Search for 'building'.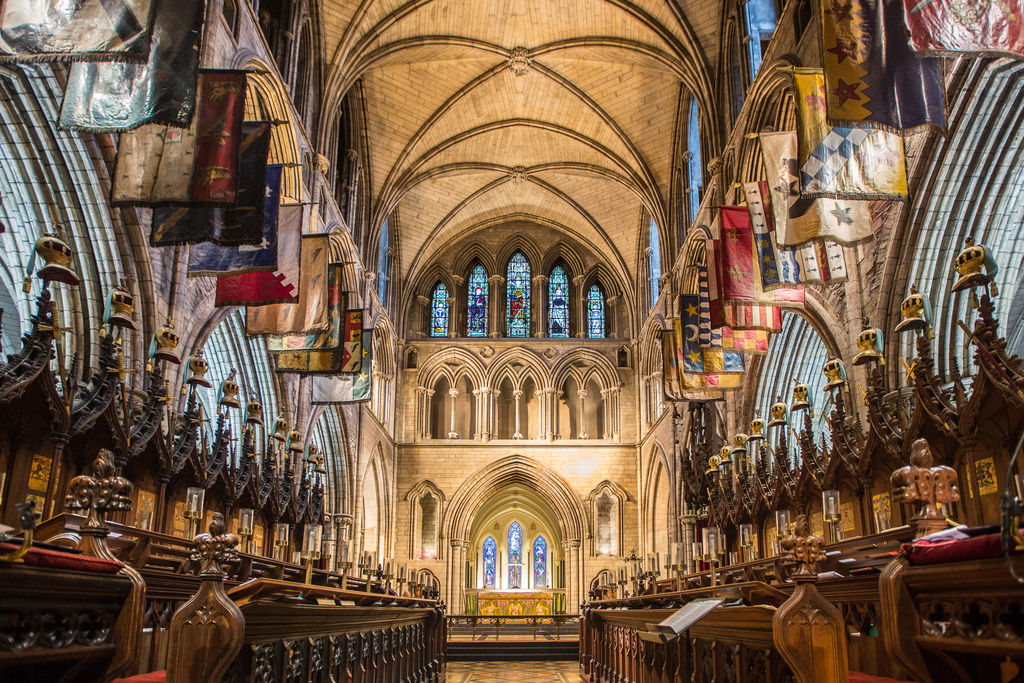
Found at crop(0, 0, 1023, 682).
